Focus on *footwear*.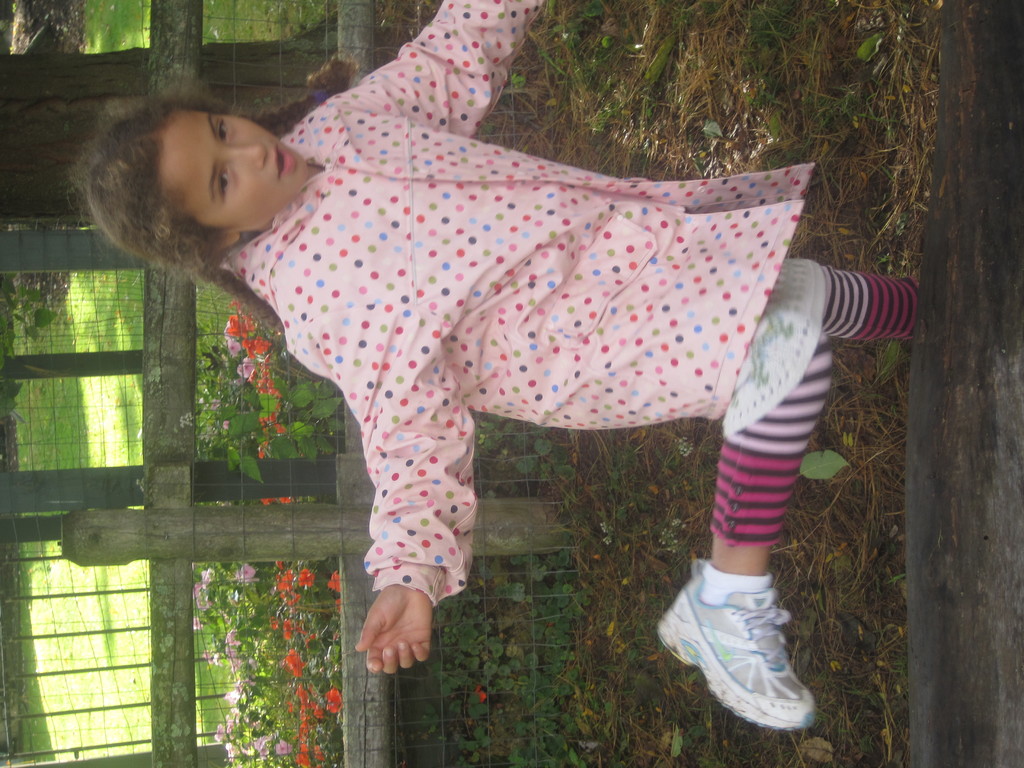
Focused at {"left": 659, "top": 564, "right": 822, "bottom": 742}.
